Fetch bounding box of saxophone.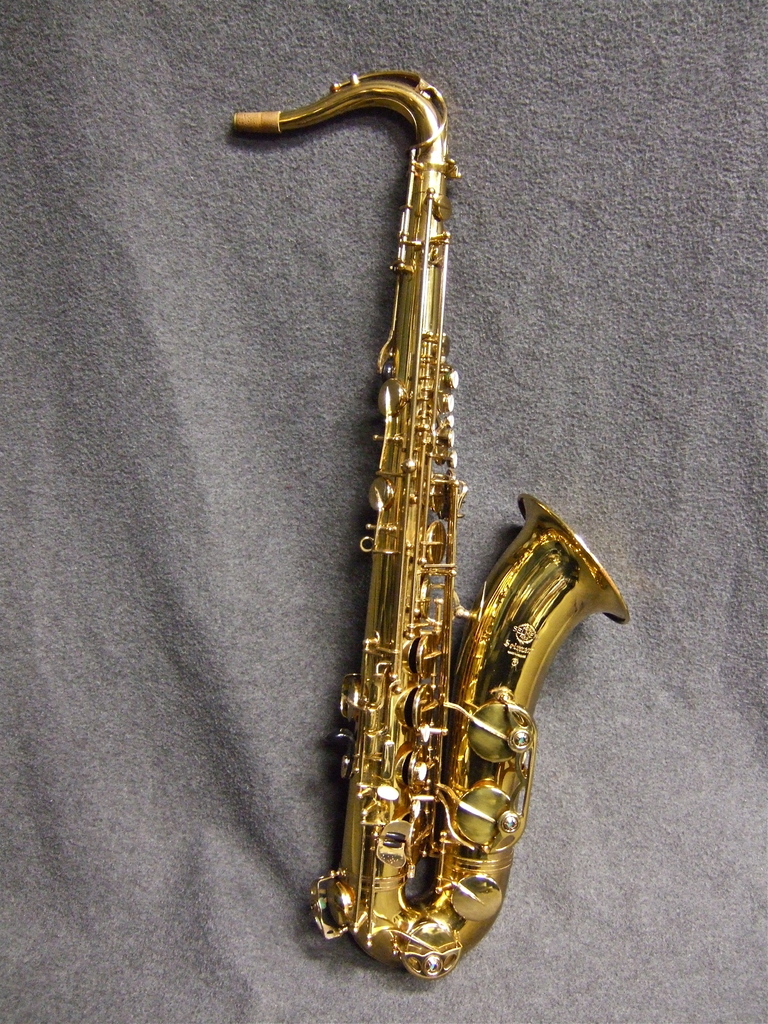
Bbox: 230 65 629 976.
